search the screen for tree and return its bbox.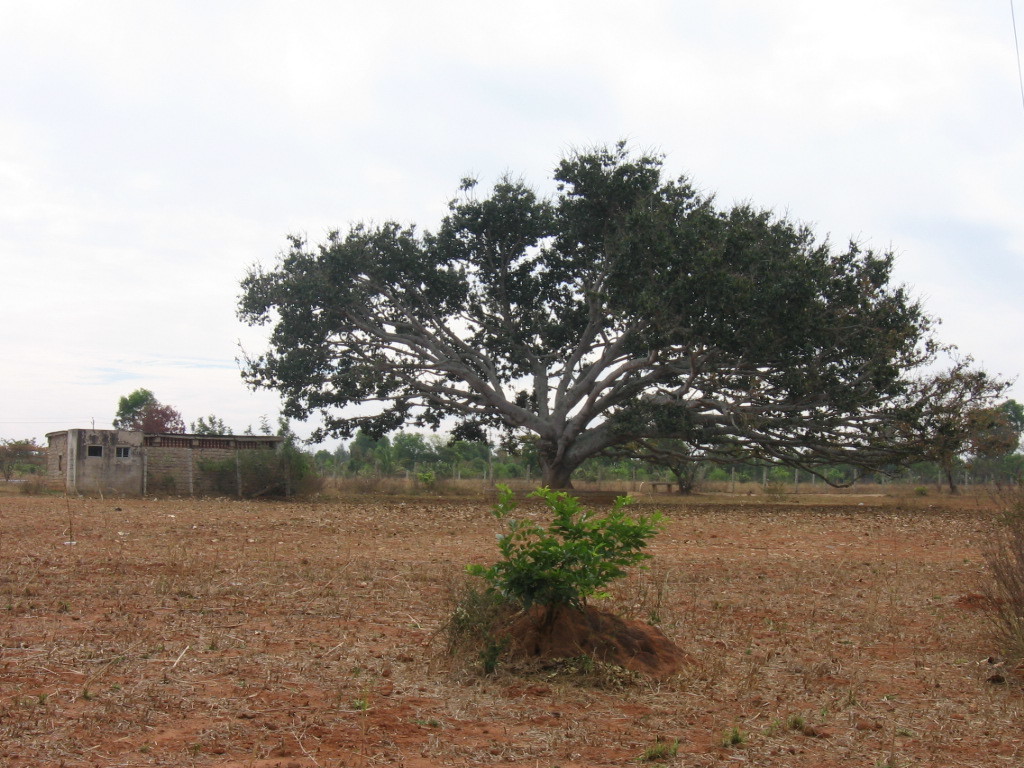
Found: (x1=183, y1=410, x2=231, y2=435).
